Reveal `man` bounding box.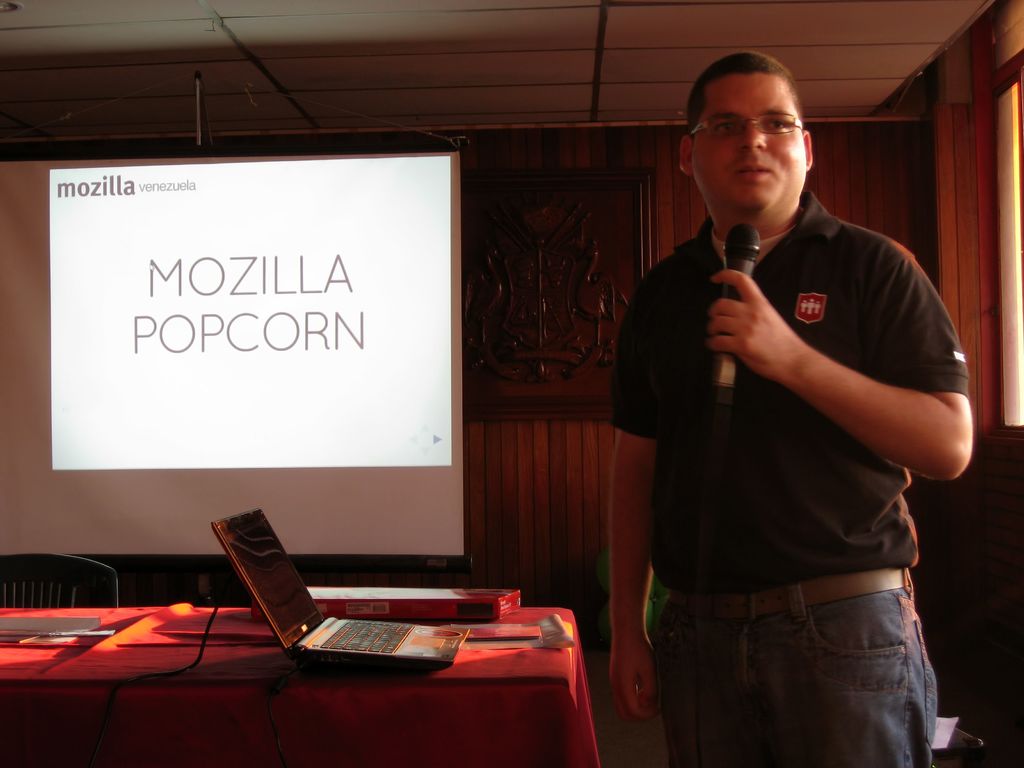
Revealed: x1=607 y1=37 x2=978 y2=748.
